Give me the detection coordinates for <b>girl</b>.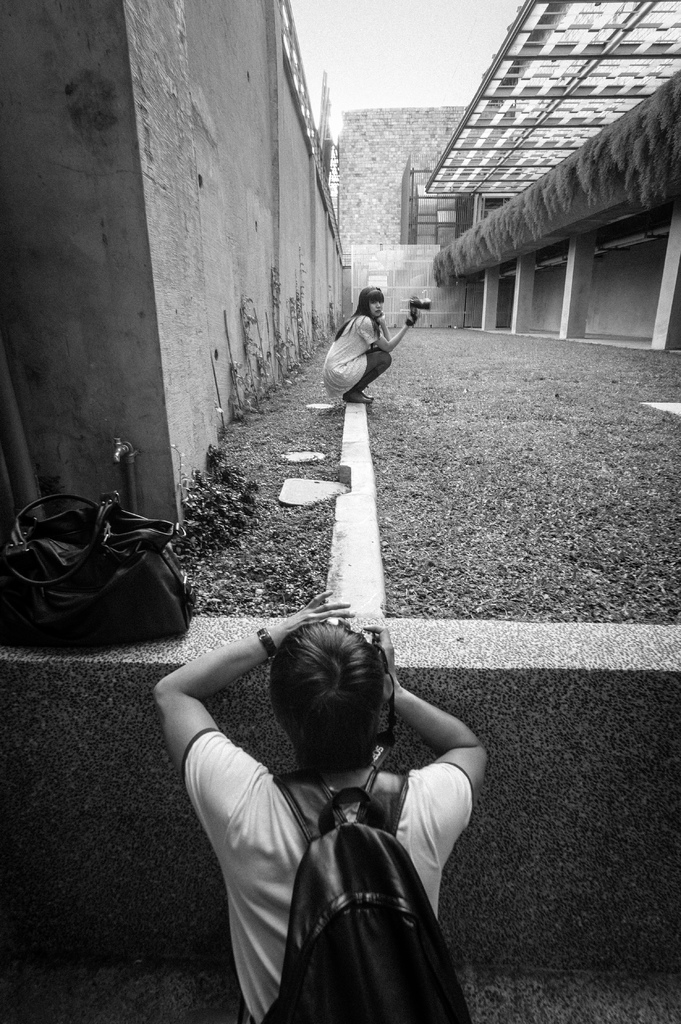
bbox=[321, 285, 422, 404].
